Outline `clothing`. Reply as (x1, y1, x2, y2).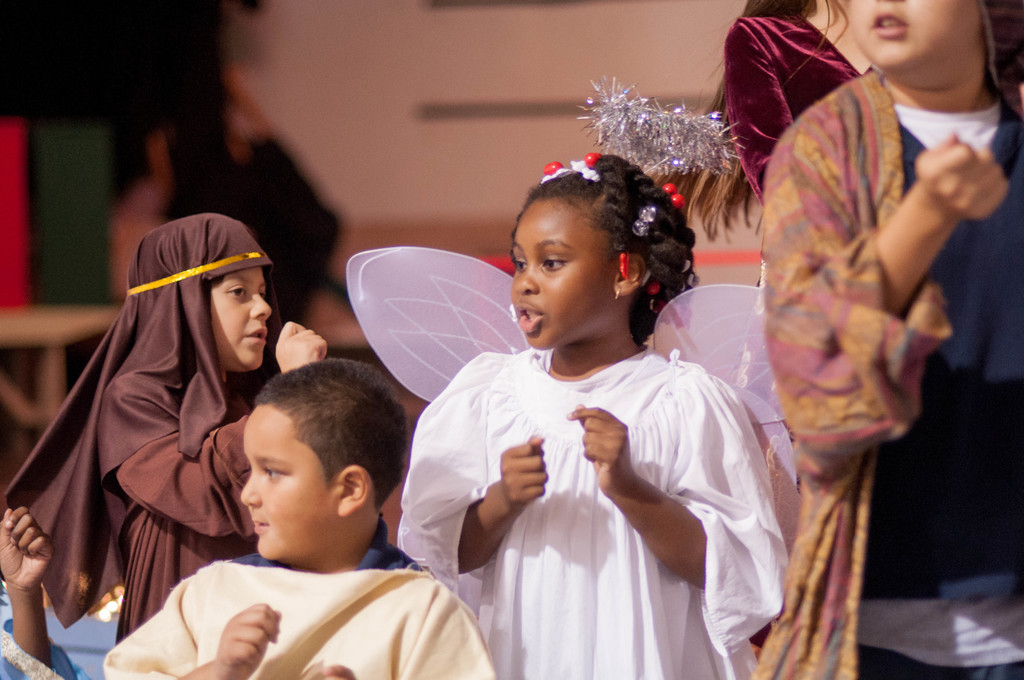
(0, 617, 89, 679).
